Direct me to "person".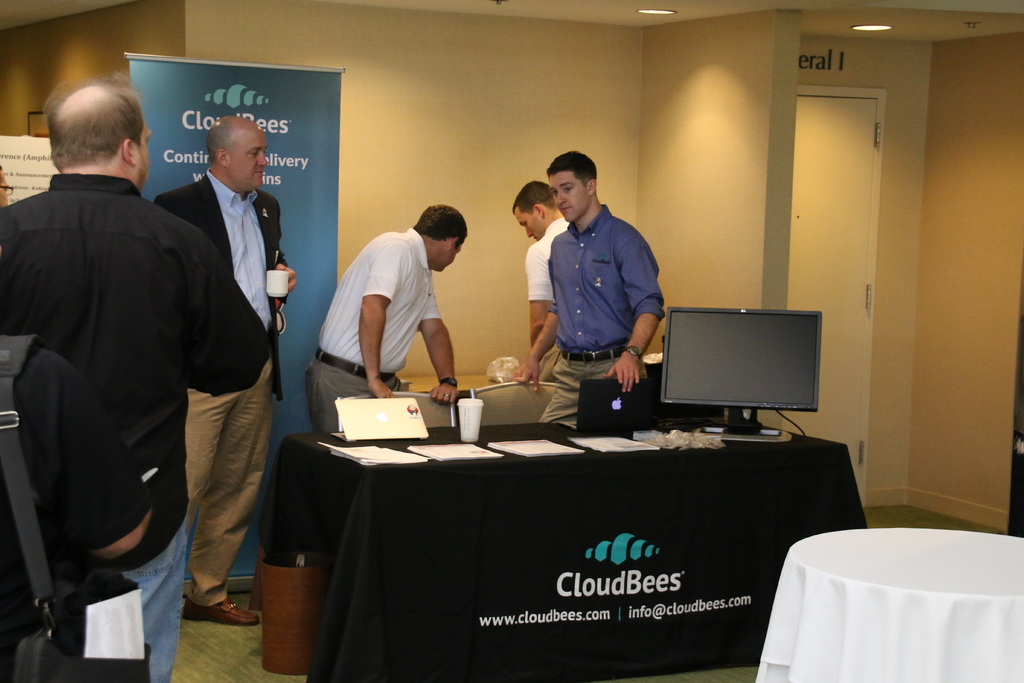
Direction: 513, 150, 665, 432.
